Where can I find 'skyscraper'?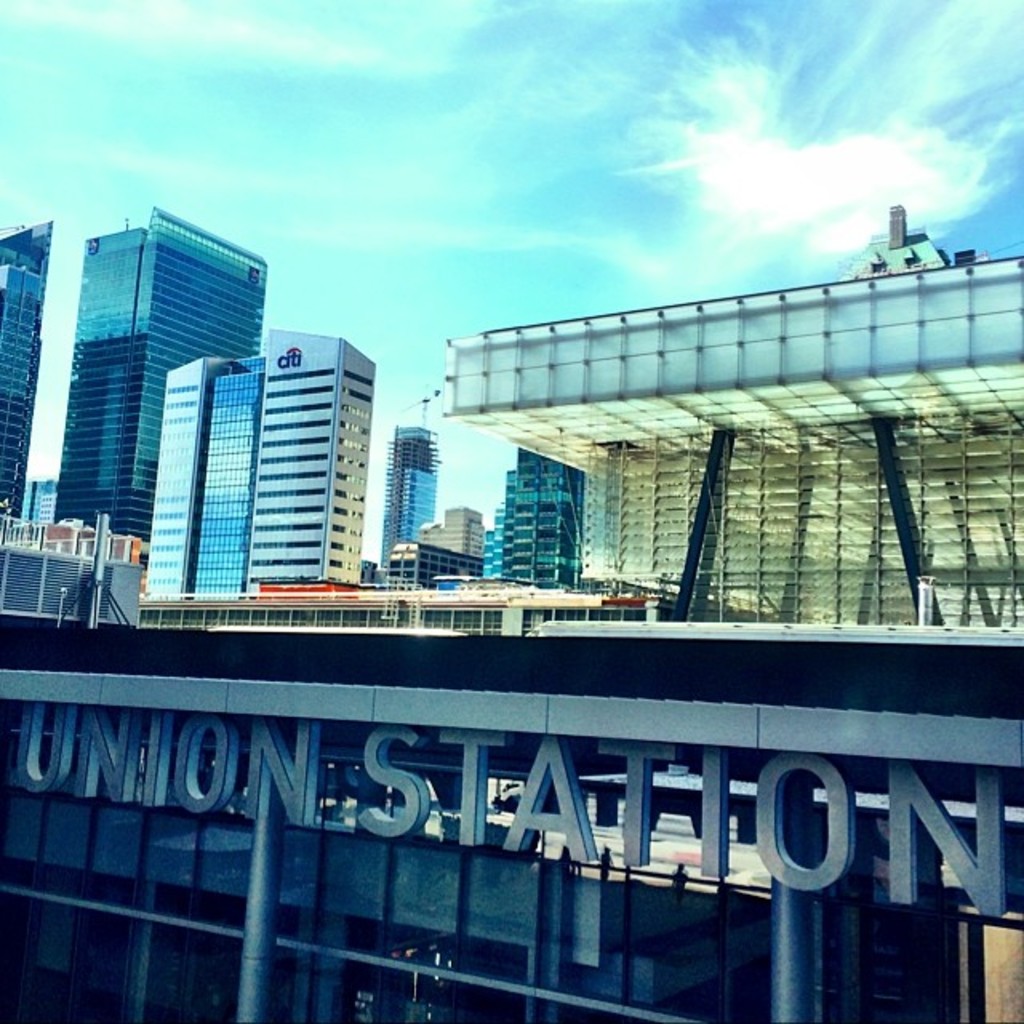
You can find it at pyautogui.locateOnScreen(240, 317, 381, 592).
